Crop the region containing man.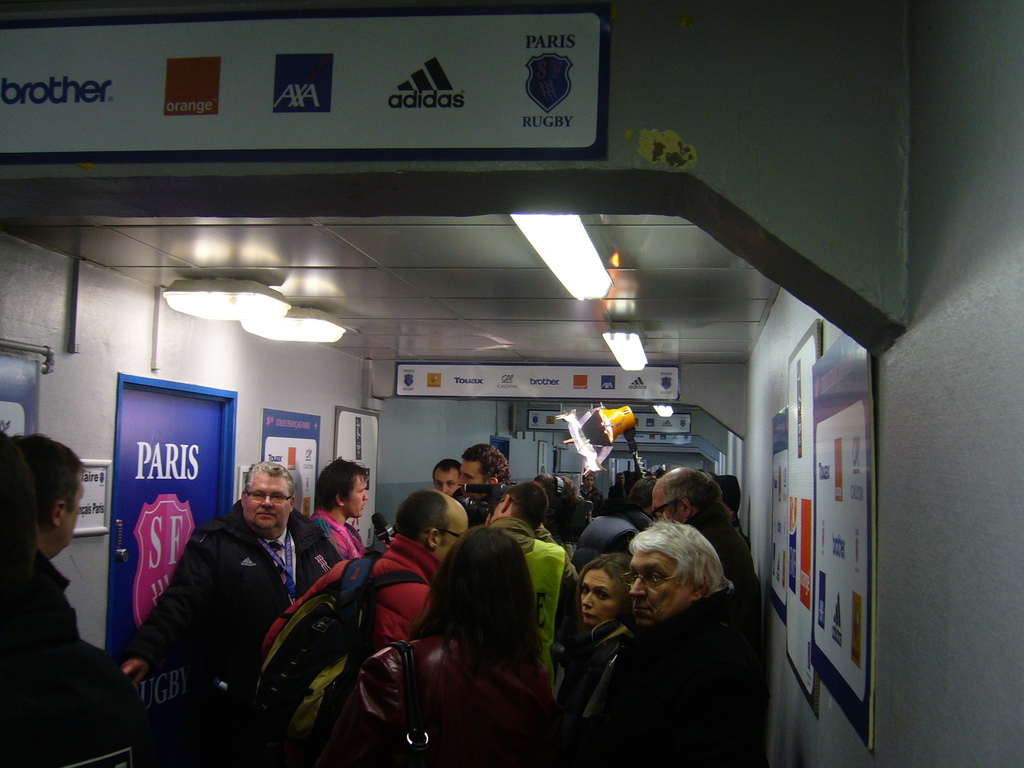
Crop region: box(578, 476, 595, 502).
